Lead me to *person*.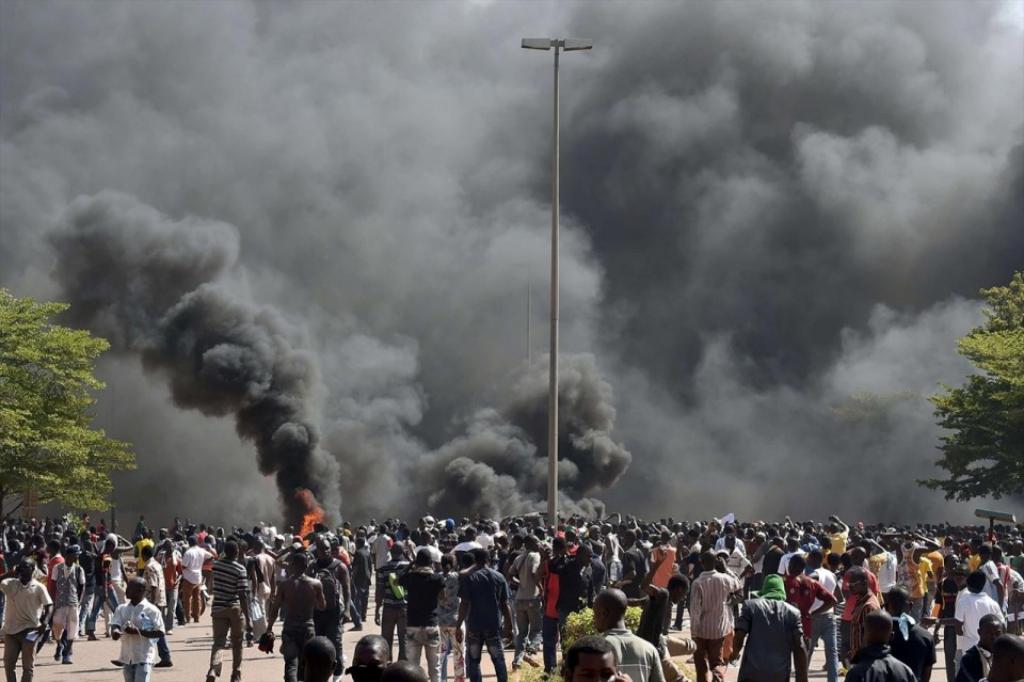
Lead to (197, 538, 252, 681).
